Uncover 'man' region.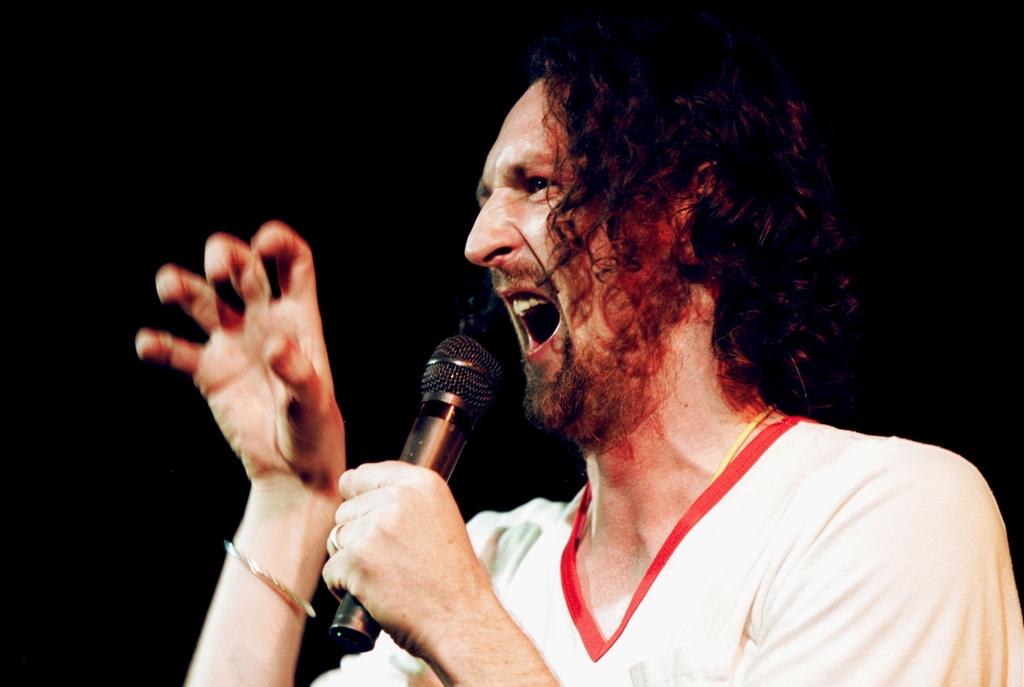
Uncovered: rect(266, 28, 1011, 686).
